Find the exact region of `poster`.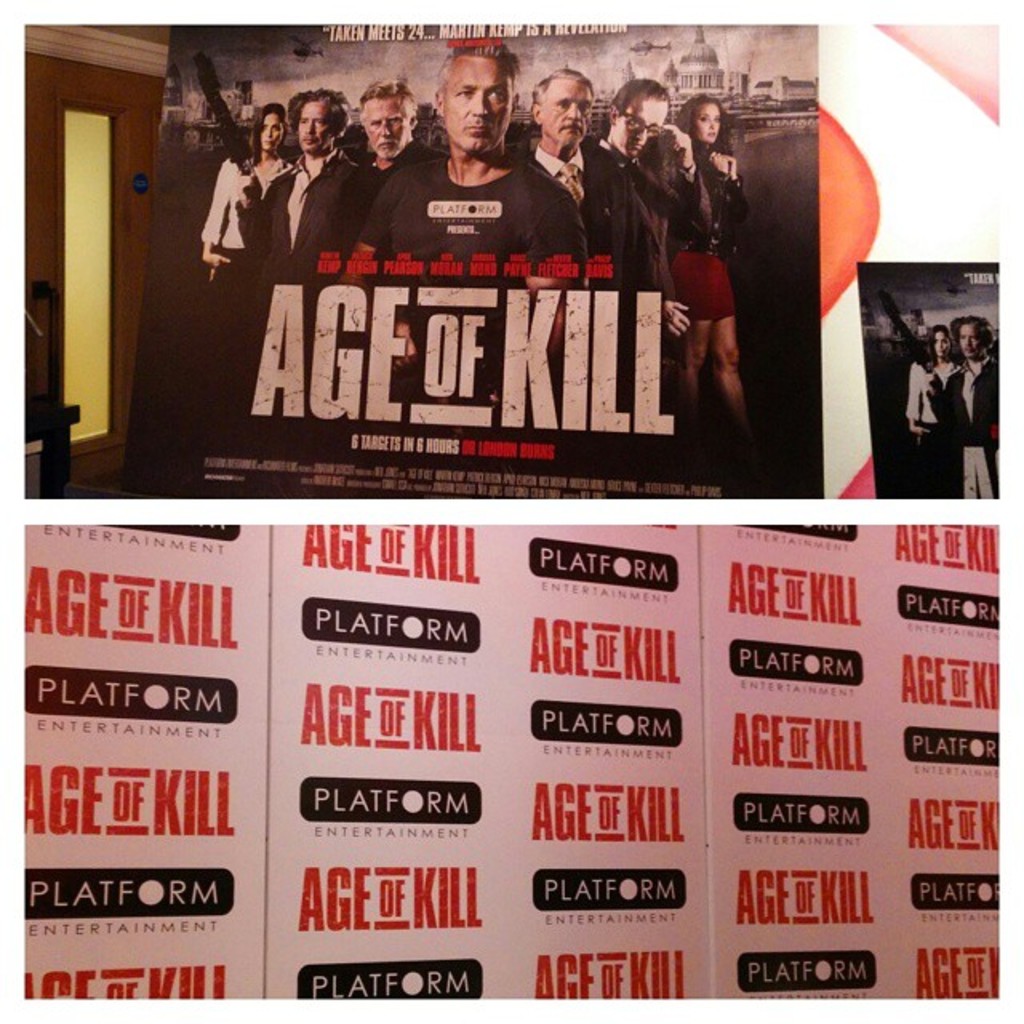
Exact region: x1=13, y1=523, x2=1000, y2=1003.
